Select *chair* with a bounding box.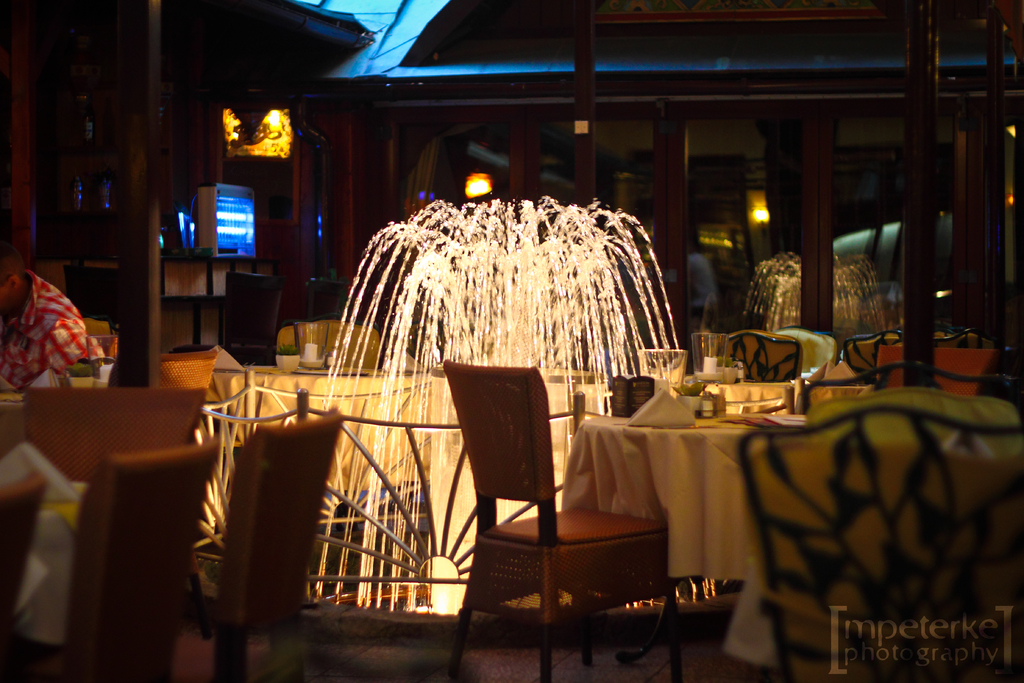
bbox=[278, 318, 384, 374].
